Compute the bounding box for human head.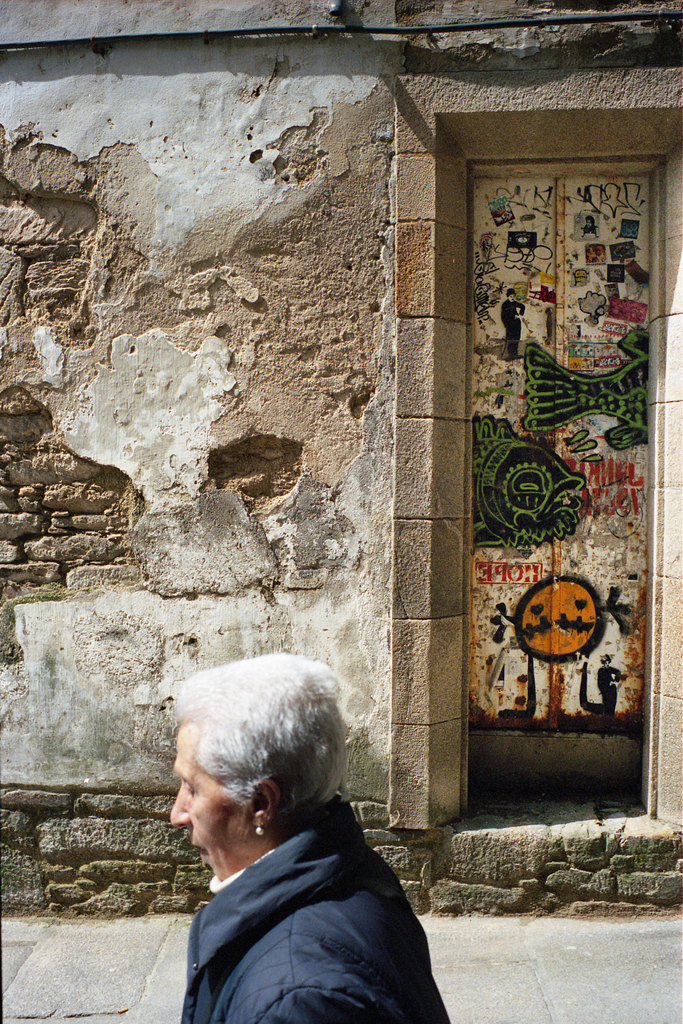
bbox(162, 667, 355, 881).
